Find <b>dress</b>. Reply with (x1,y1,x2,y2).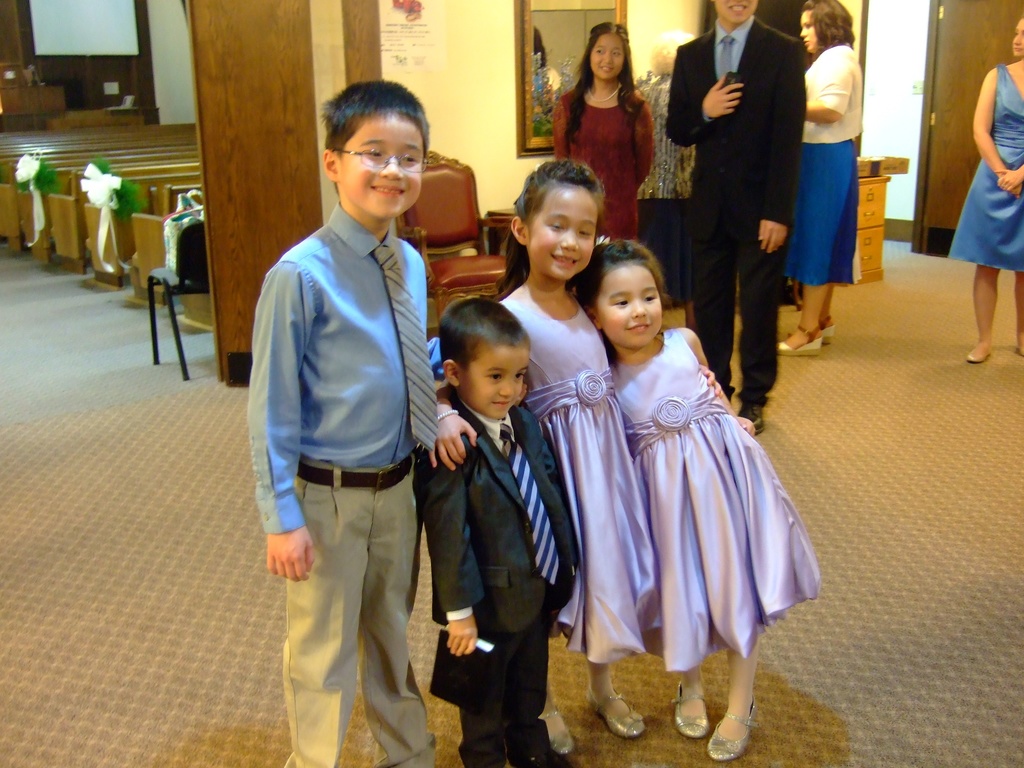
(947,60,1023,271).
